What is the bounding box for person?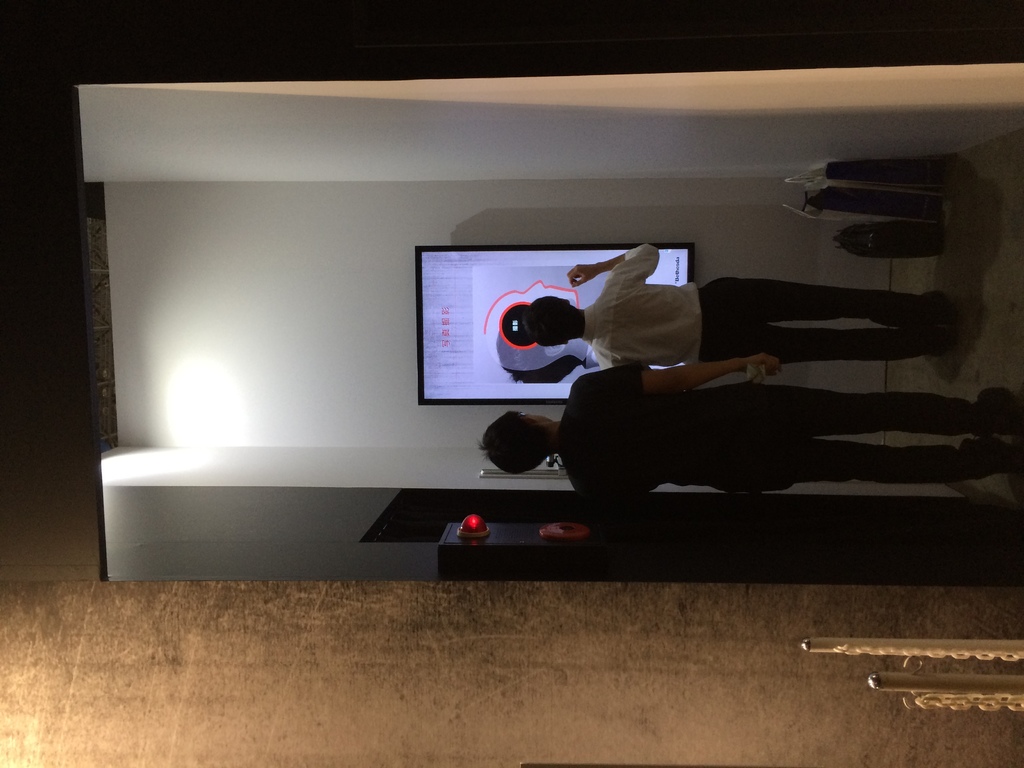
bbox(477, 350, 1023, 498).
